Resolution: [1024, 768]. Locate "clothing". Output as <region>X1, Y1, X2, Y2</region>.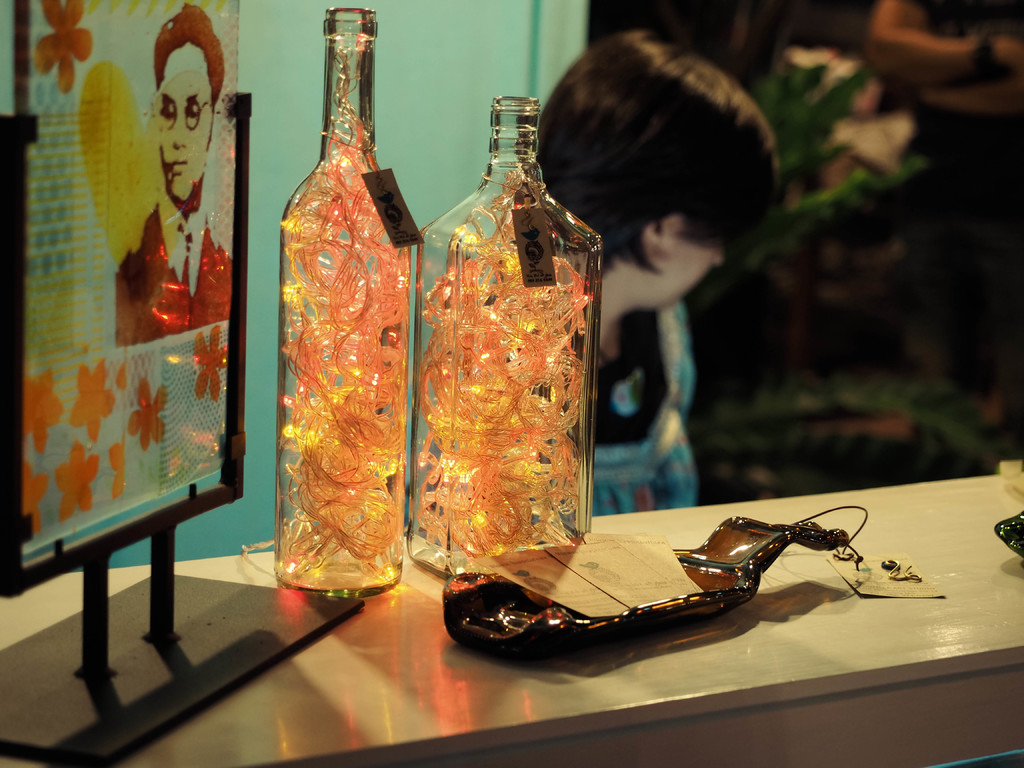
<region>111, 199, 232, 332</region>.
